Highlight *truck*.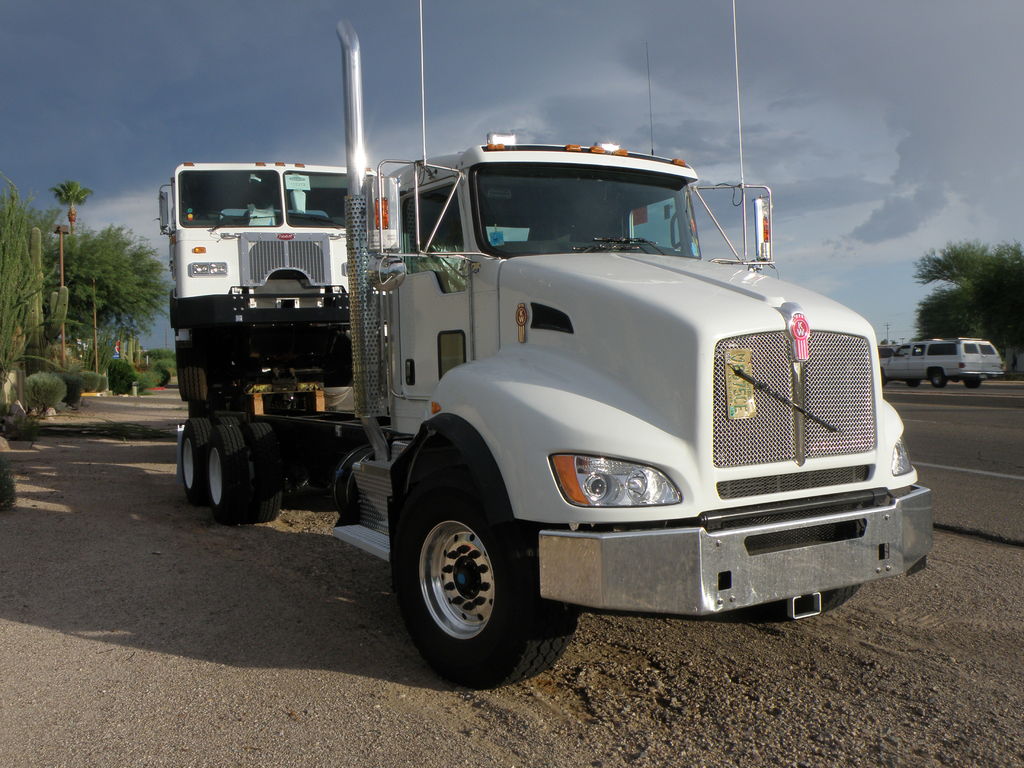
Highlighted region: {"x1": 168, "y1": 115, "x2": 941, "y2": 673}.
